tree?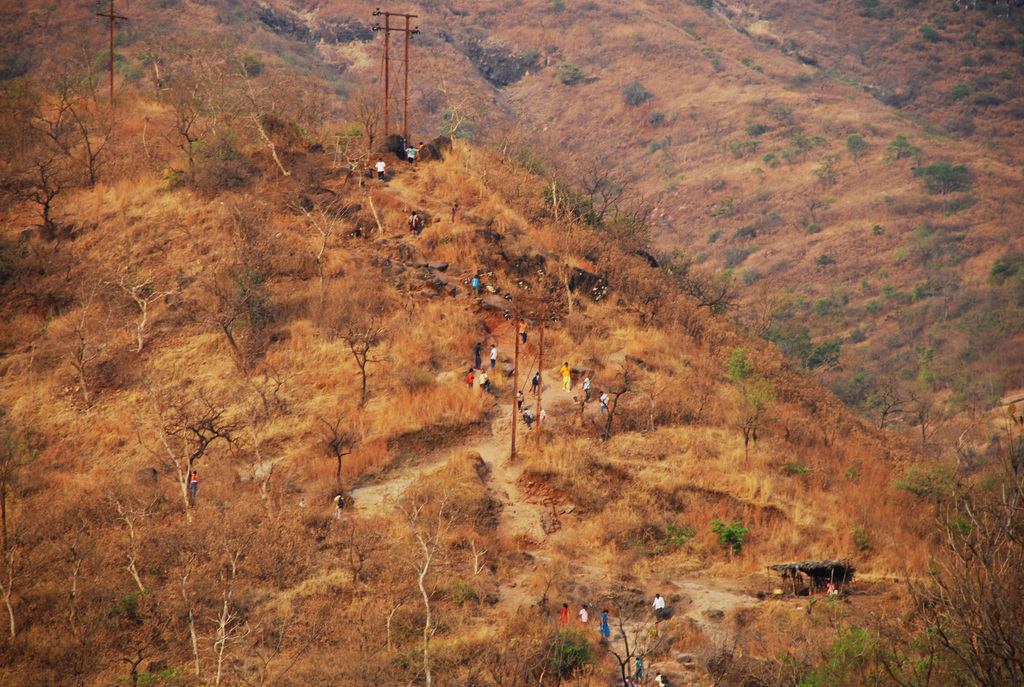
crop(1, 154, 67, 237)
